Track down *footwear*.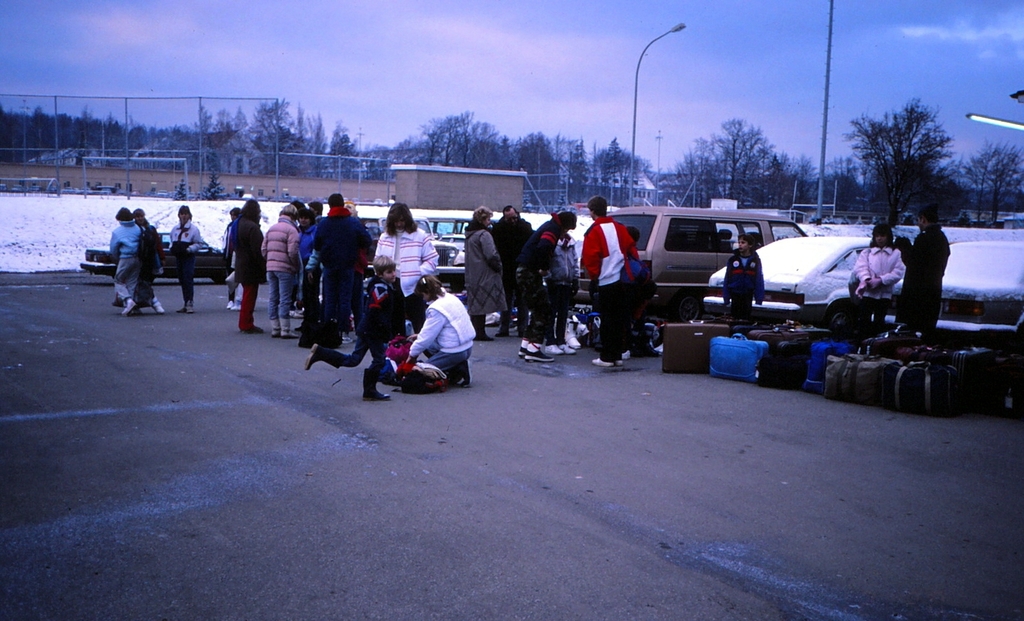
Tracked to box=[364, 368, 390, 401].
